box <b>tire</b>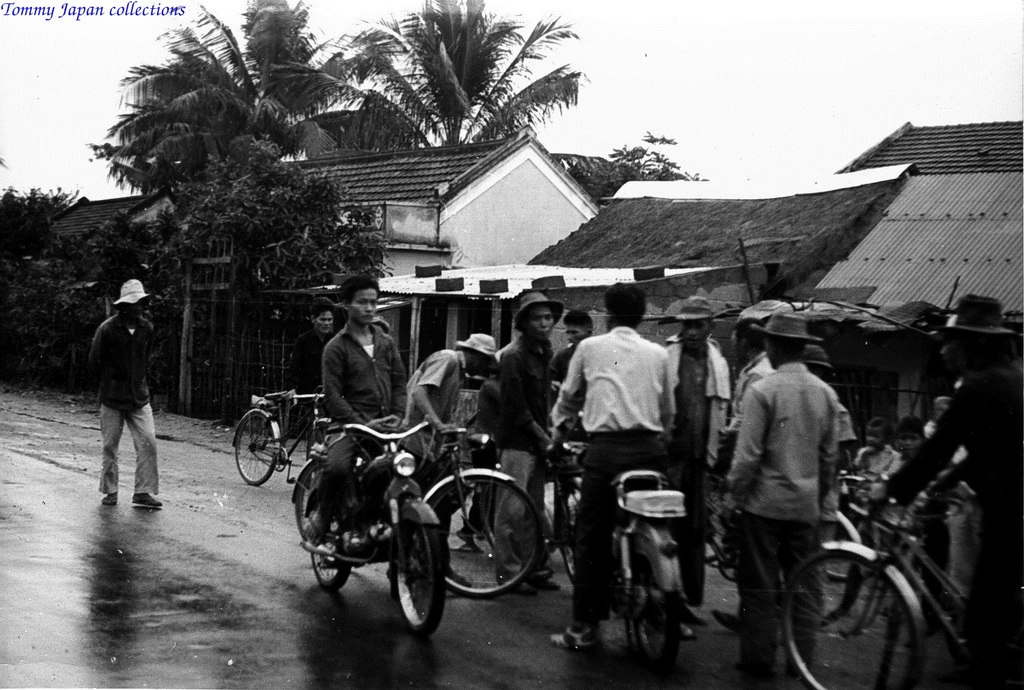
select_region(558, 482, 581, 584)
